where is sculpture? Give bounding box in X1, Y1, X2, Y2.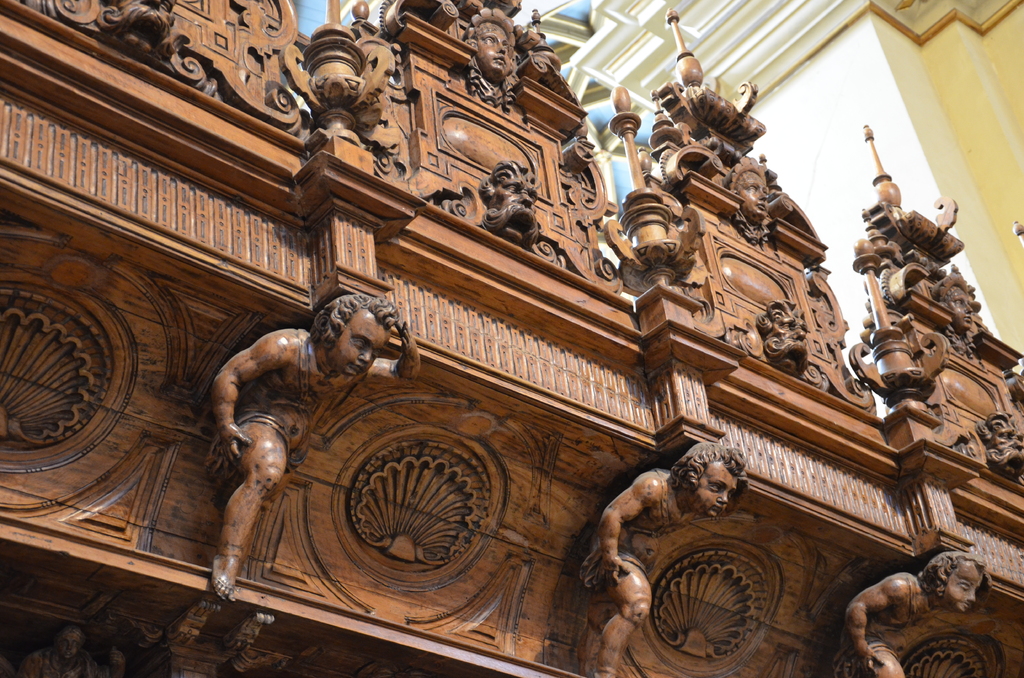
928, 257, 987, 342.
